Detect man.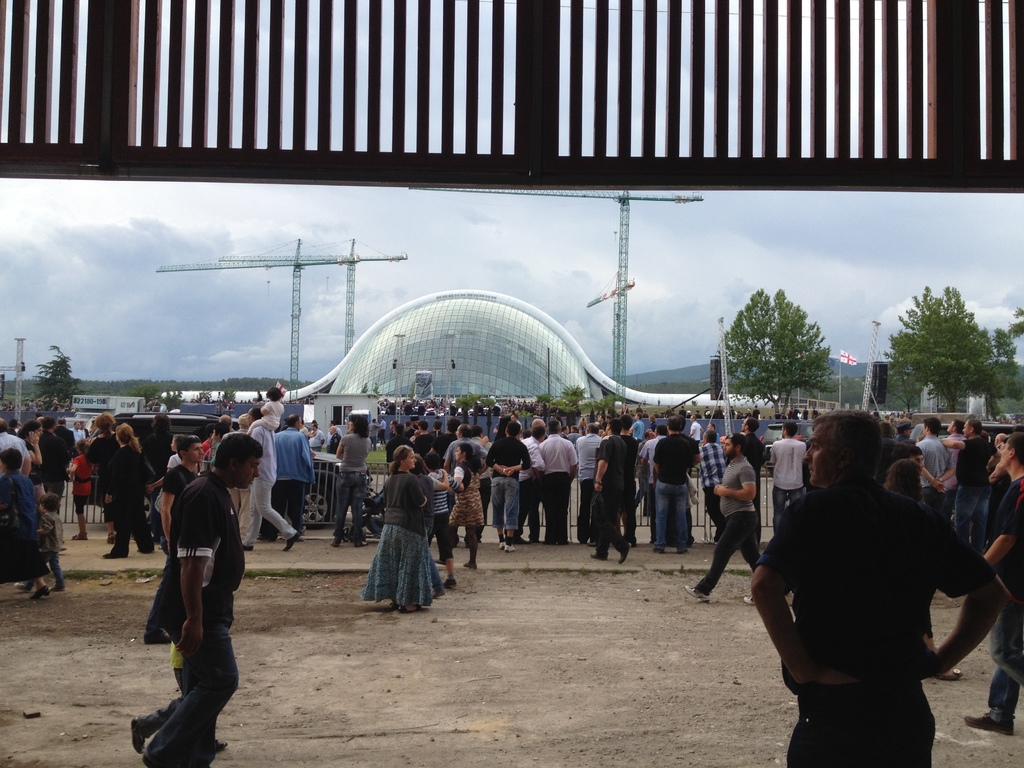
Detected at 637,427,669,544.
